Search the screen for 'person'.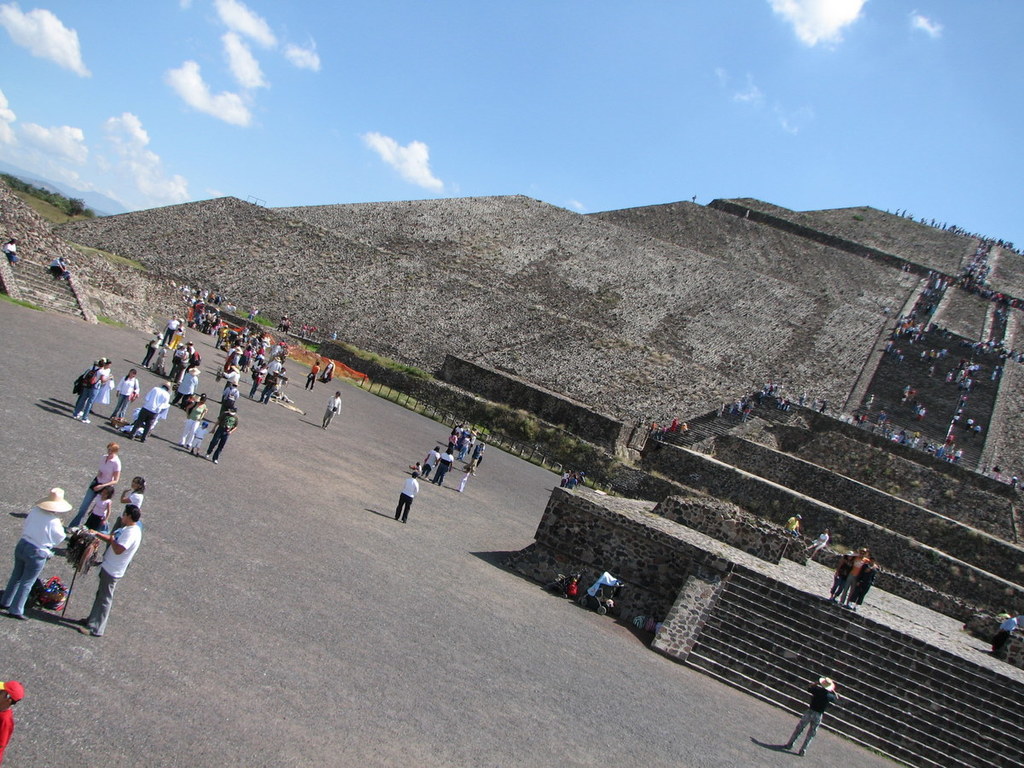
Found at x1=3 y1=236 x2=17 y2=268.
